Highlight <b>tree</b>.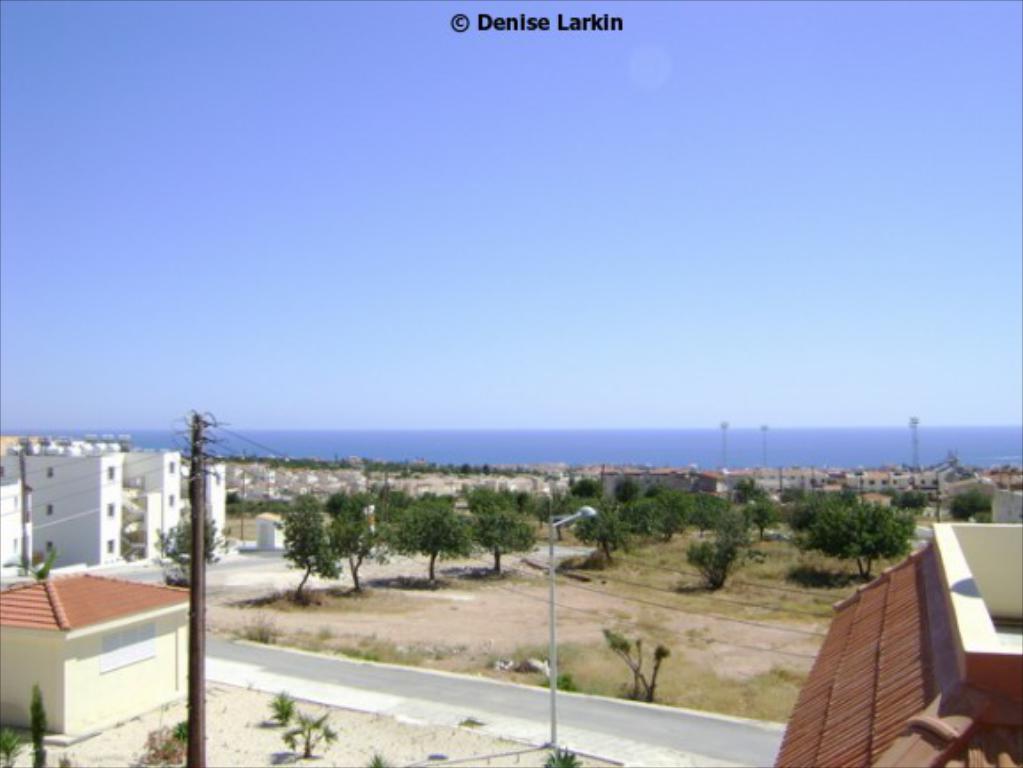
Highlighted region: 885,482,938,509.
